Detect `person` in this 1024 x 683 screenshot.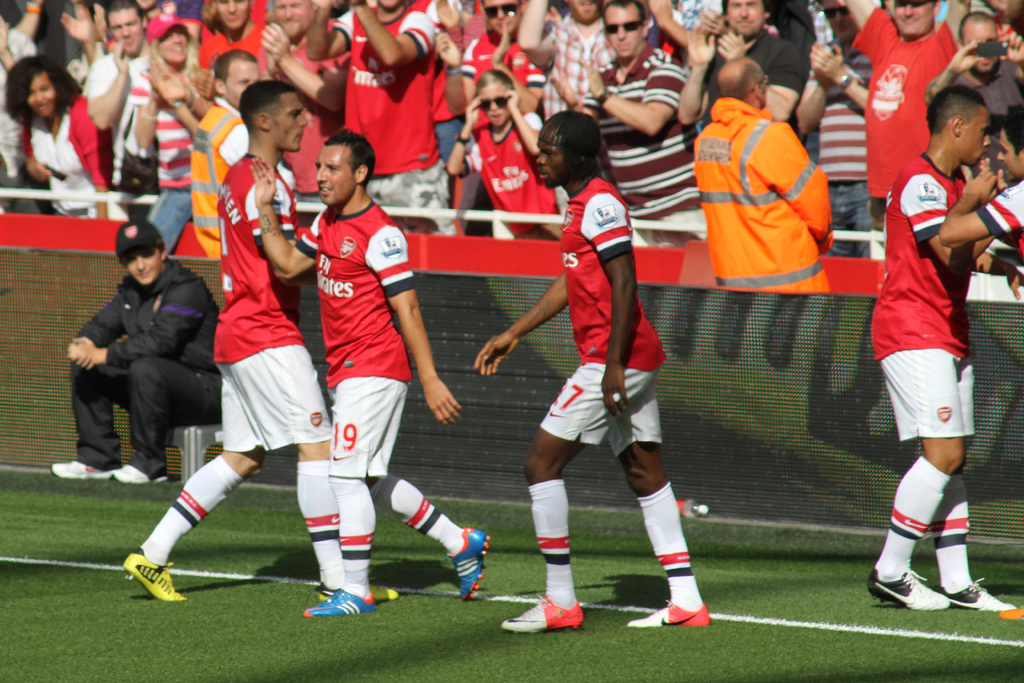
Detection: BBox(122, 78, 400, 607).
